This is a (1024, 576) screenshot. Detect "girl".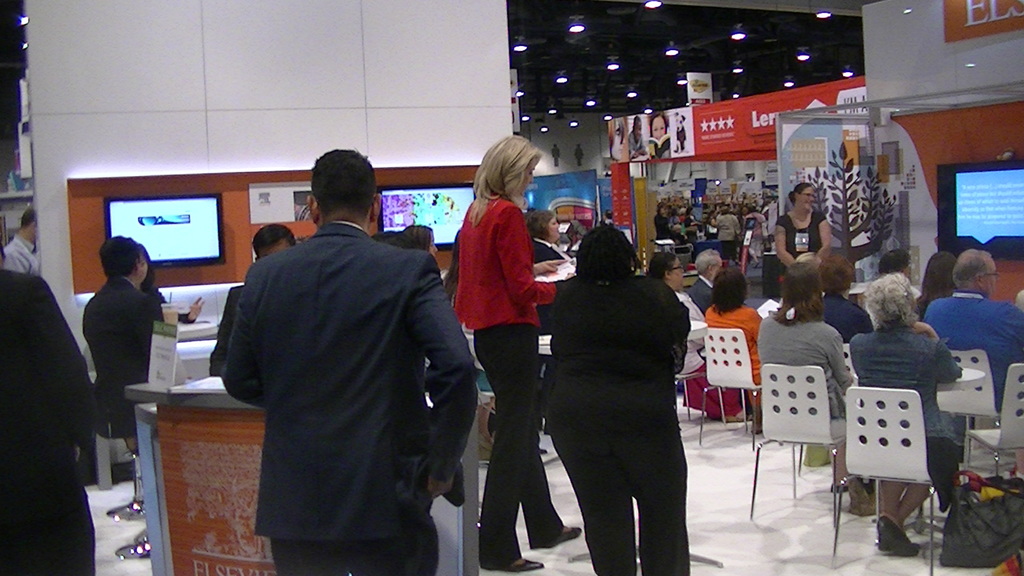
rect(650, 111, 671, 161).
